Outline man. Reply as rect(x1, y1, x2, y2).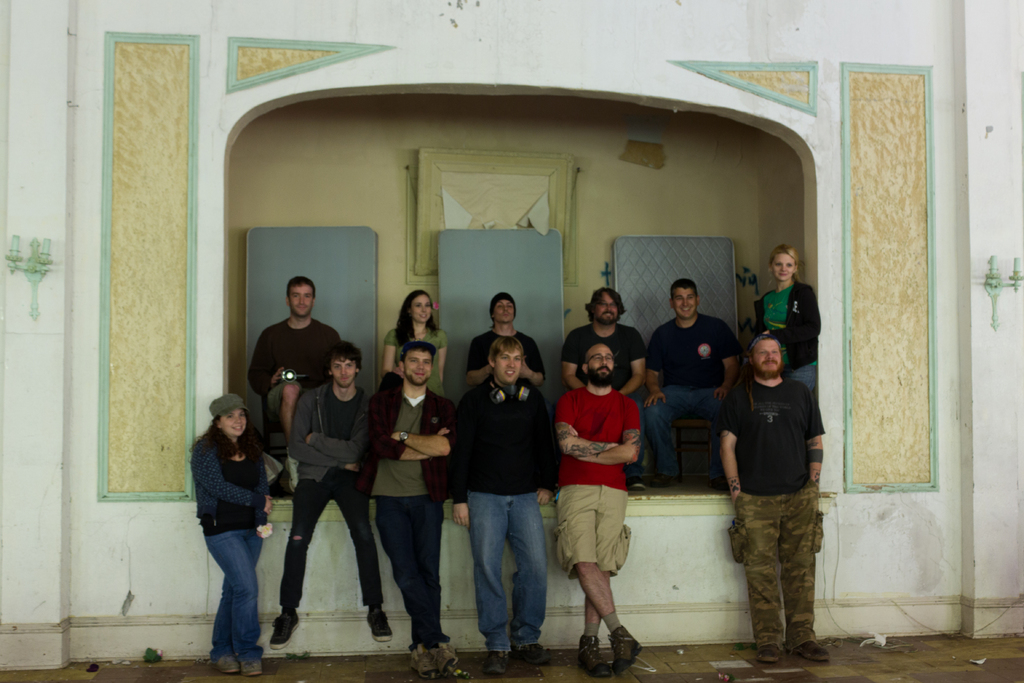
rect(247, 350, 394, 644).
